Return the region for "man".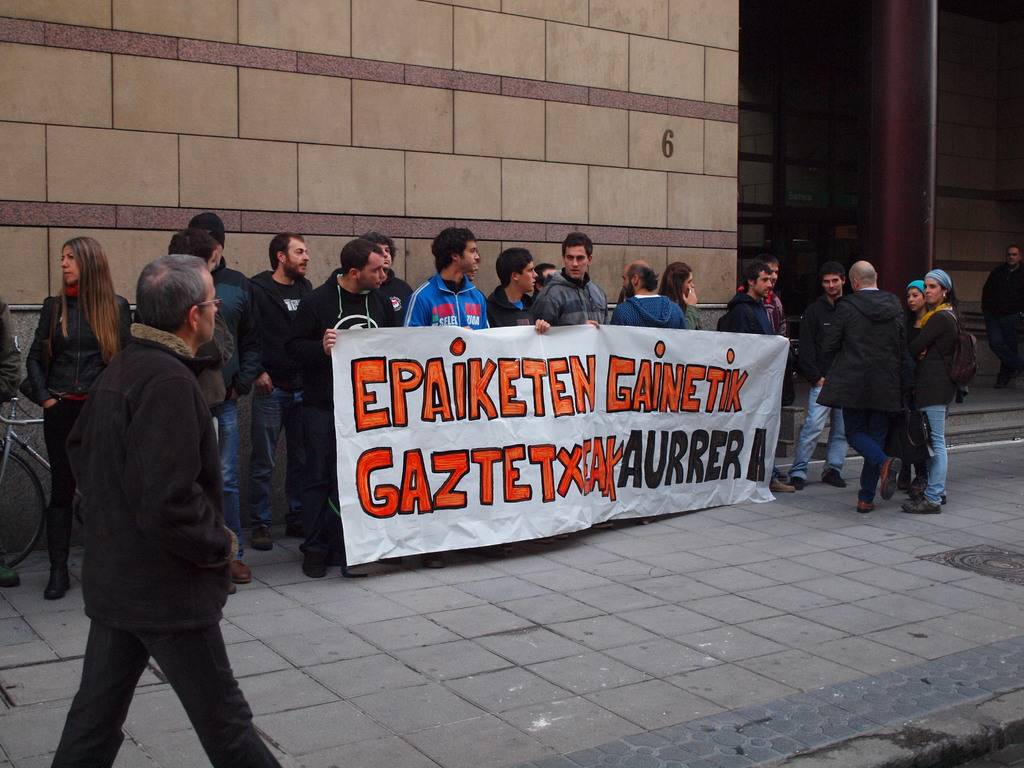
[733, 257, 787, 478].
